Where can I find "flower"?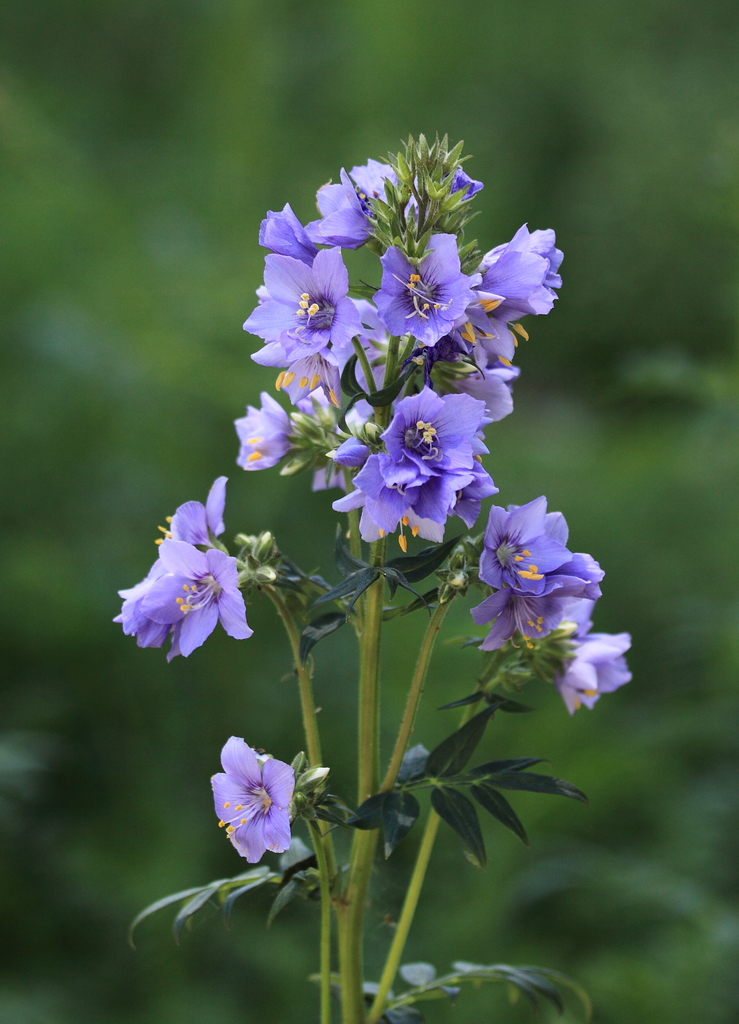
You can find it at <bbox>451, 309, 525, 420</bbox>.
